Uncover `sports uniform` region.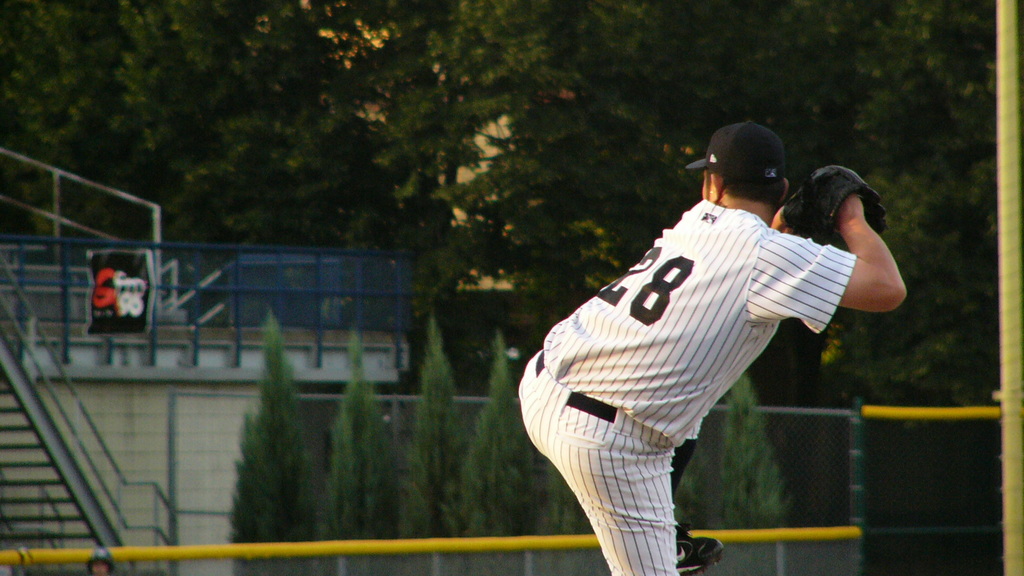
Uncovered: select_region(531, 122, 863, 575).
